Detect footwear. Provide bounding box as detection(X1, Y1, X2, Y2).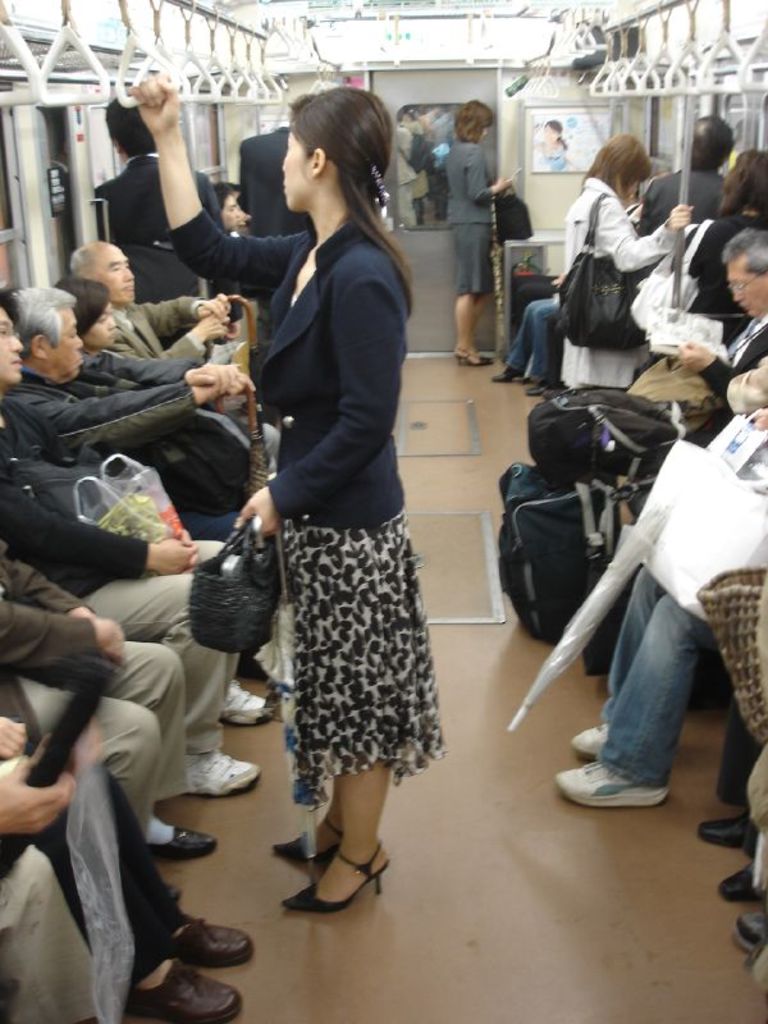
detection(128, 952, 250, 1023).
